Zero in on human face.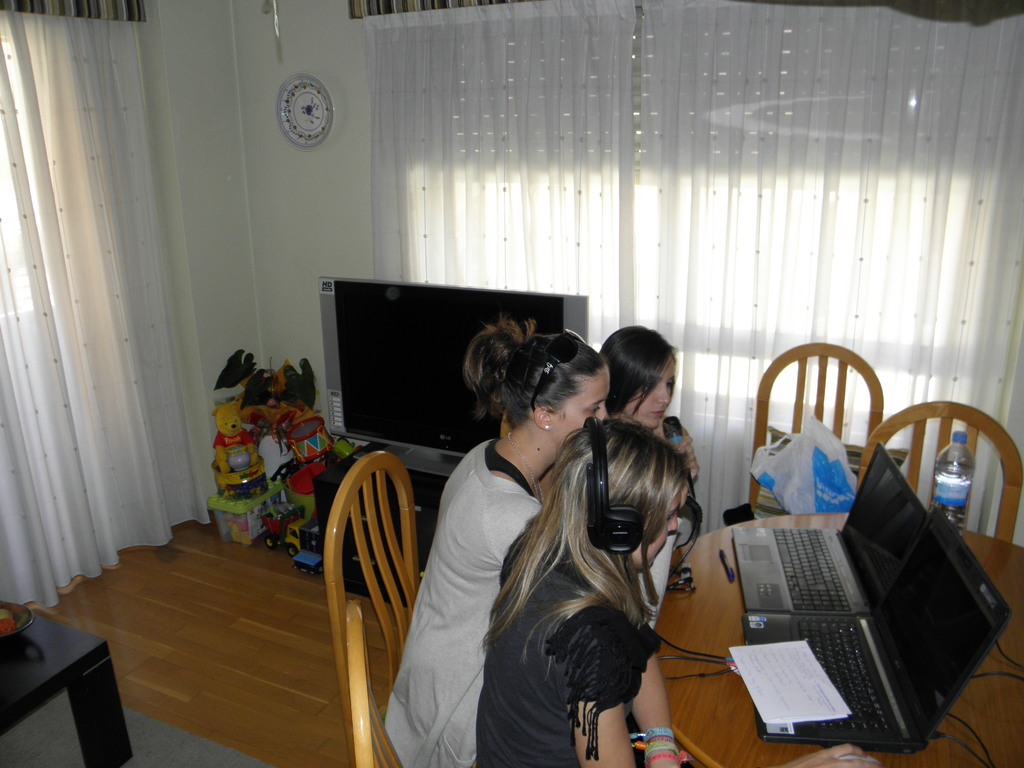
Zeroed in: [left=627, top=490, right=684, bottom=577].
